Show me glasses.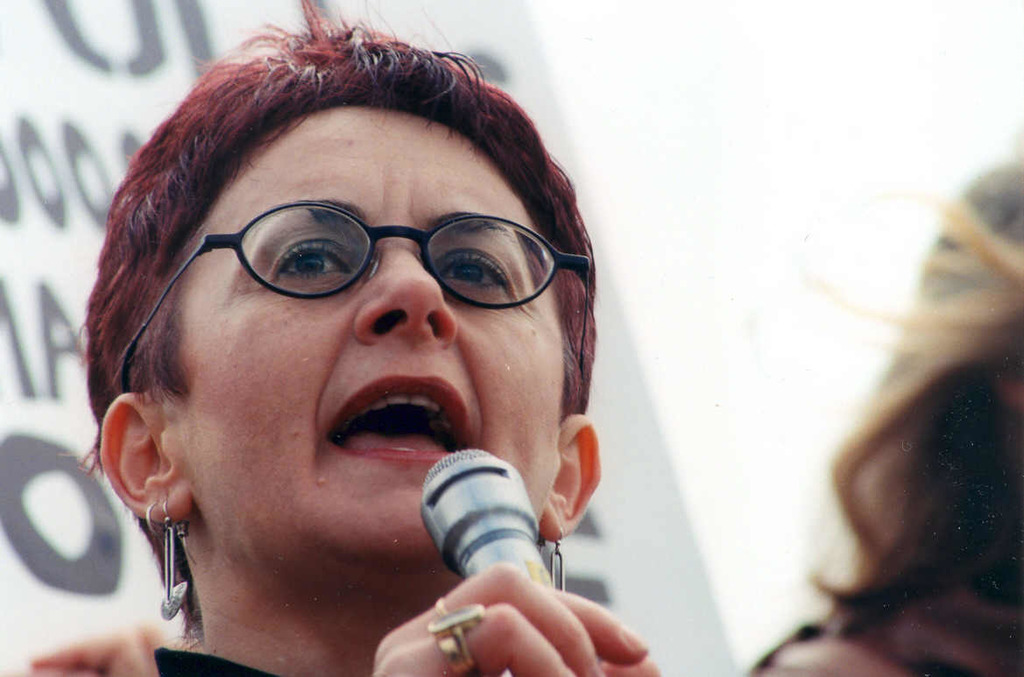
glasses is here: pyautogui.locateOnScreen(120, 200, 601, 391).
